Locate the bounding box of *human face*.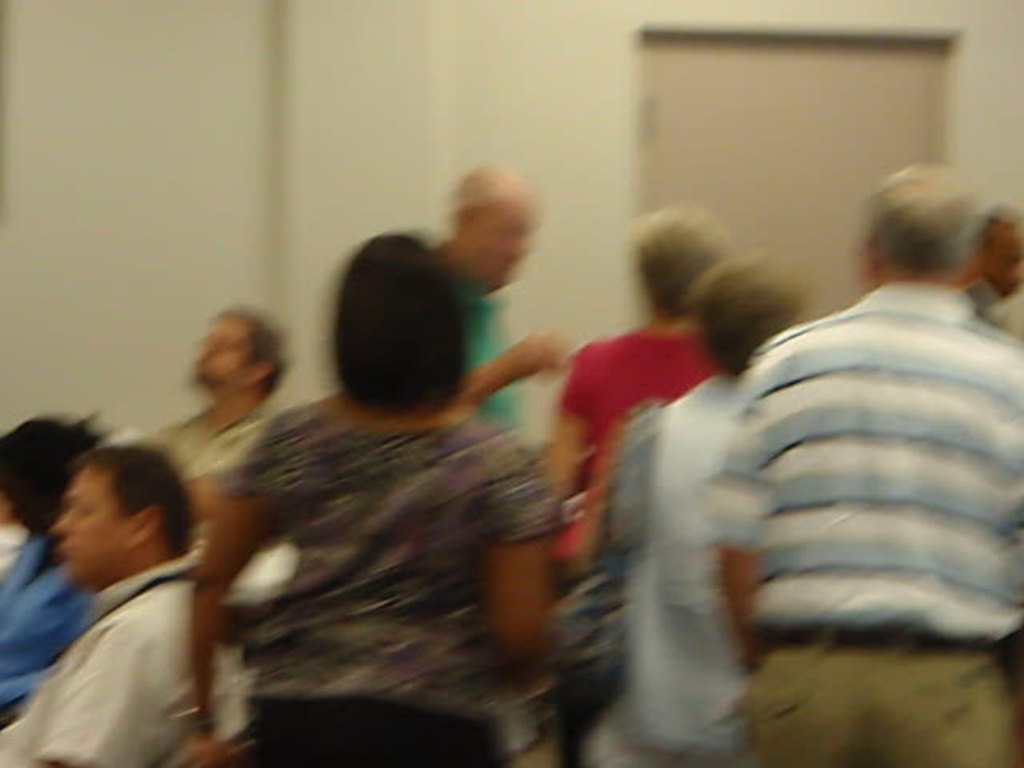
Bounding box: bbox(189, 315, 256, 381).
